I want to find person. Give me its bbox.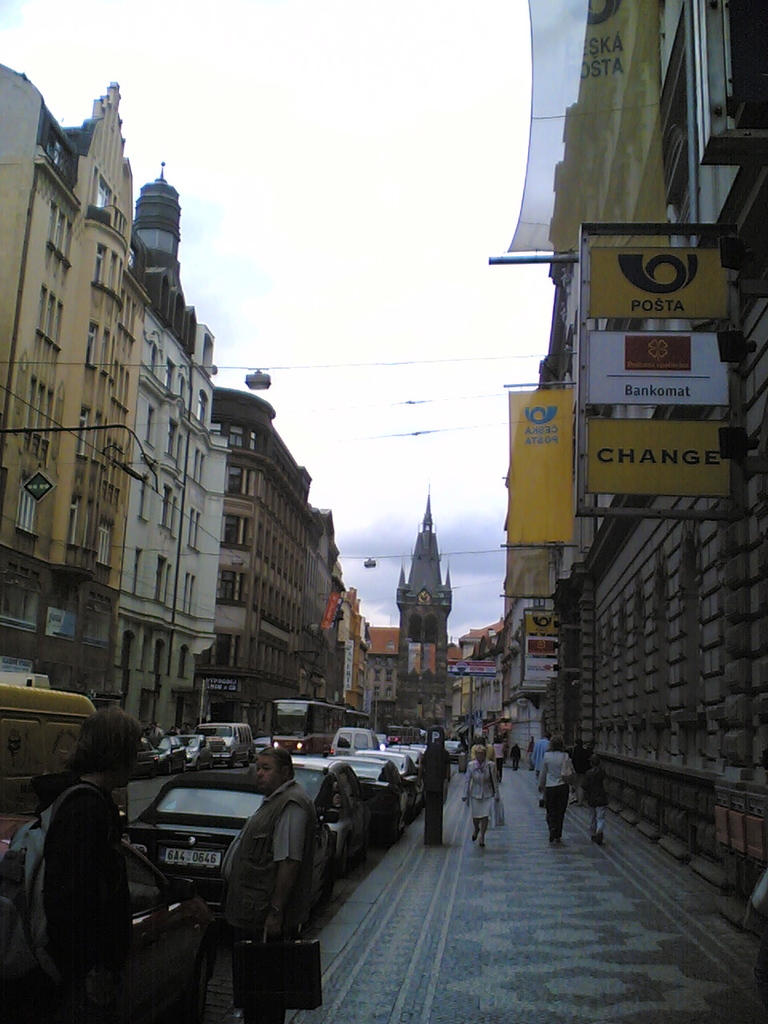
bbox(578, 759, 607, 843).
